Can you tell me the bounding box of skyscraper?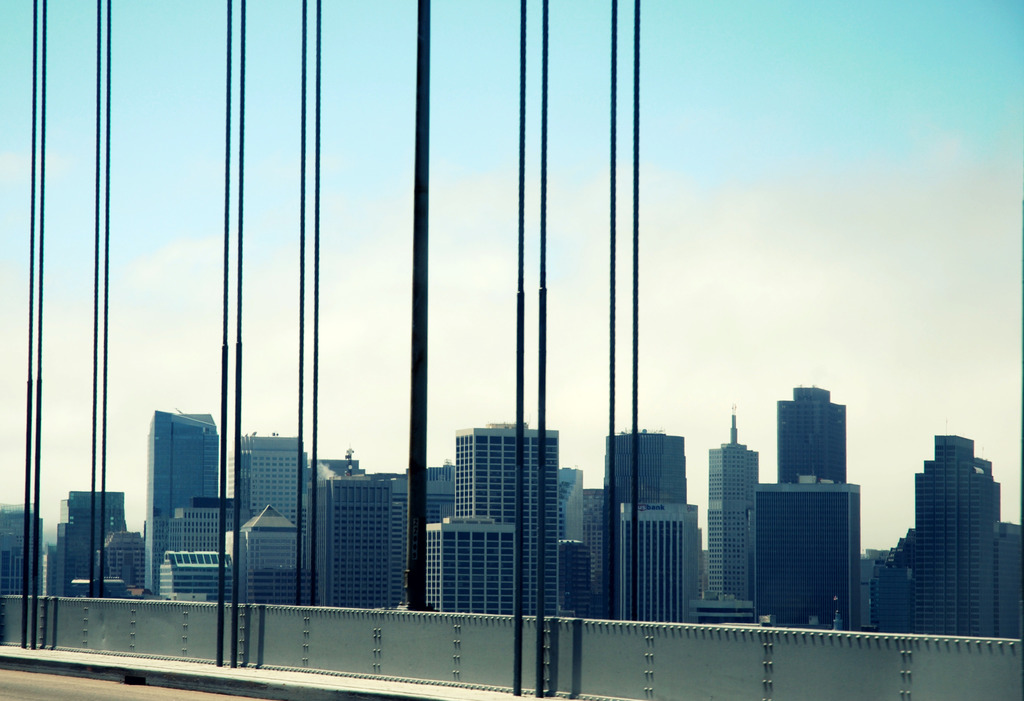
select_region(706, 406, 763, 628).
